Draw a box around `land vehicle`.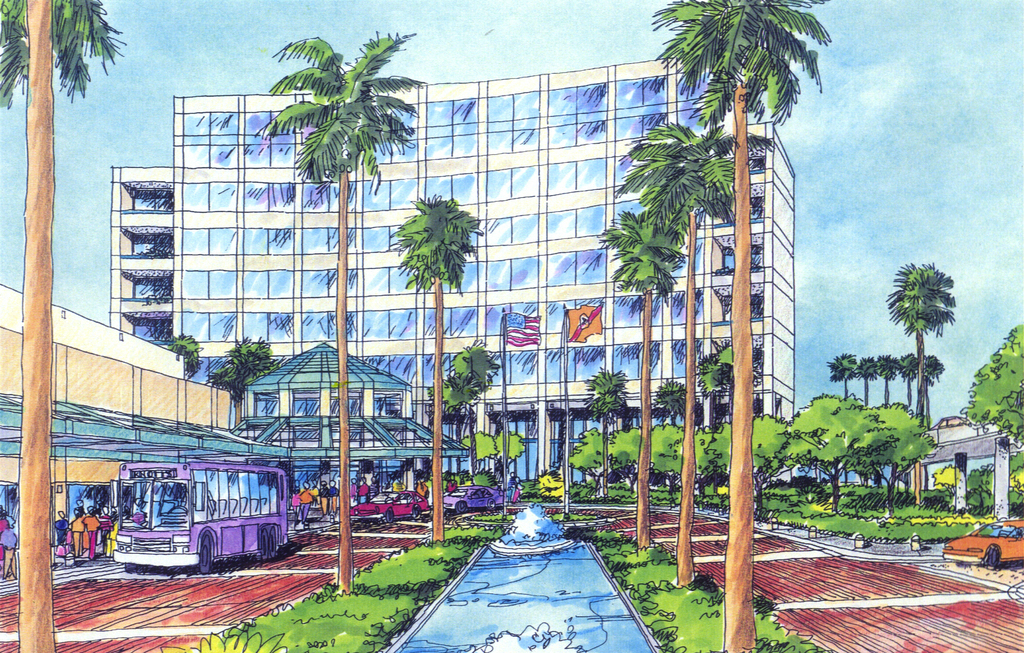
region(102, 449, 296, 593).
